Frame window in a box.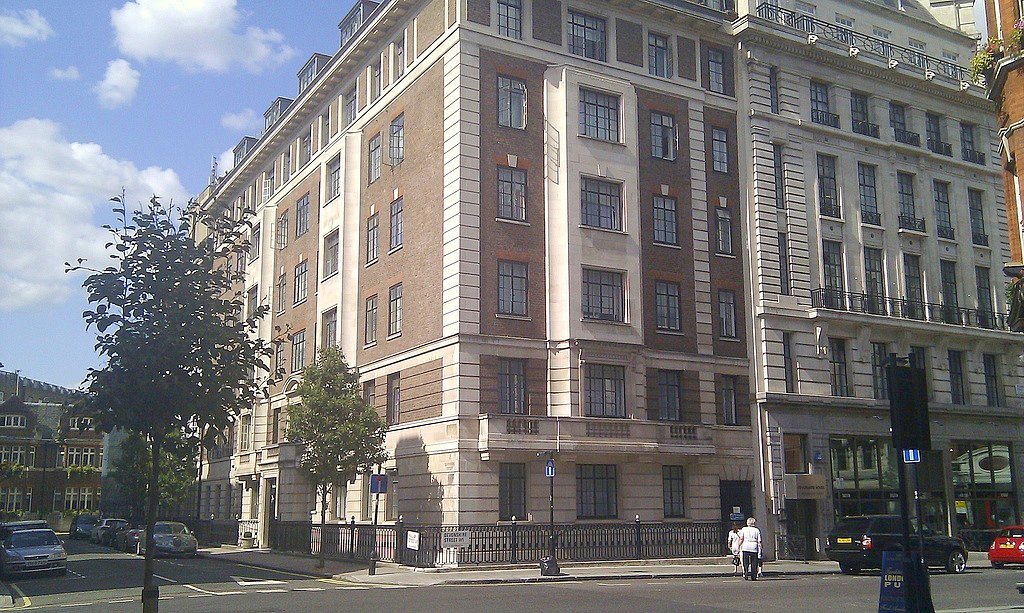
l=822, t=237, r=847, b=308.
